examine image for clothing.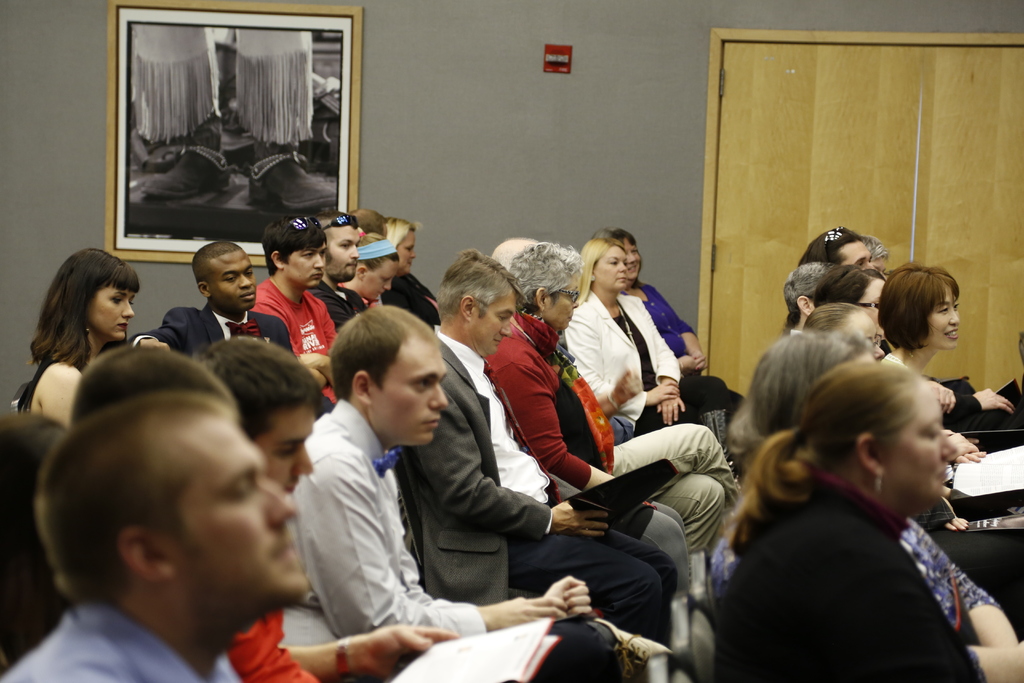
Examination result: BBox(561, 293, 724, 418).
